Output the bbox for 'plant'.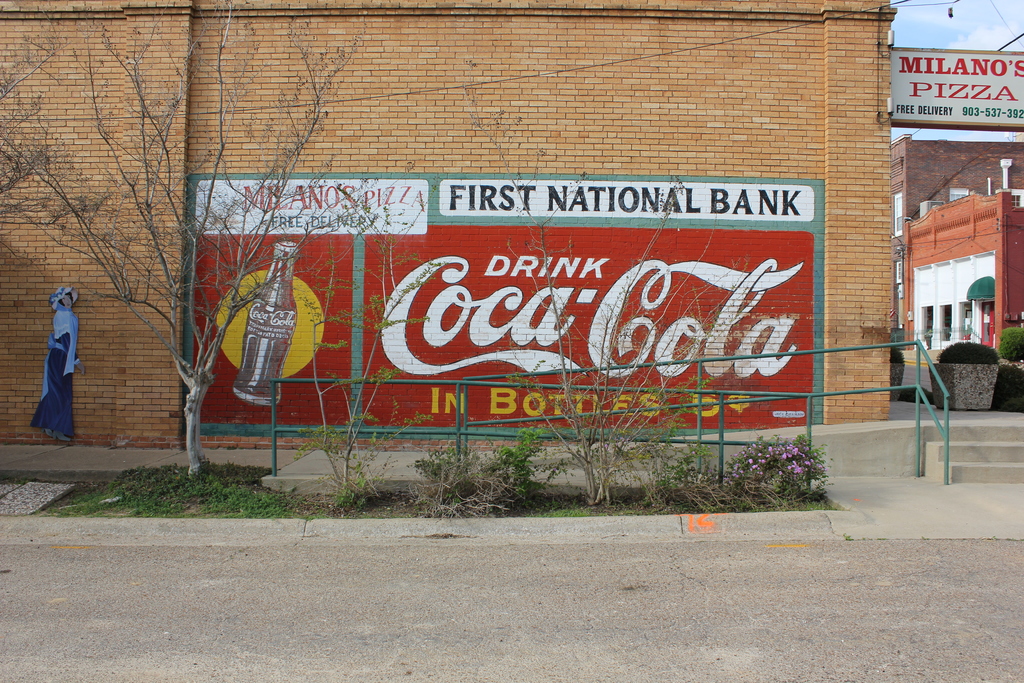
Rect(289, 190, 449, 522).
